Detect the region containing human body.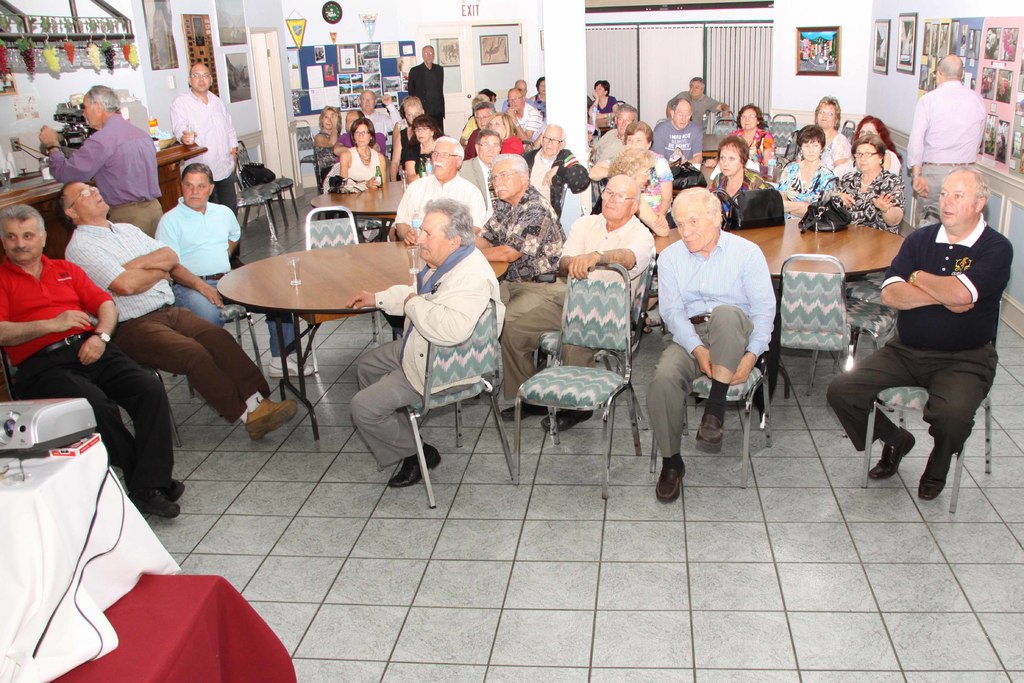
{"x1": 588, "y1": 103, "x2": 644, "y2": 195}.
